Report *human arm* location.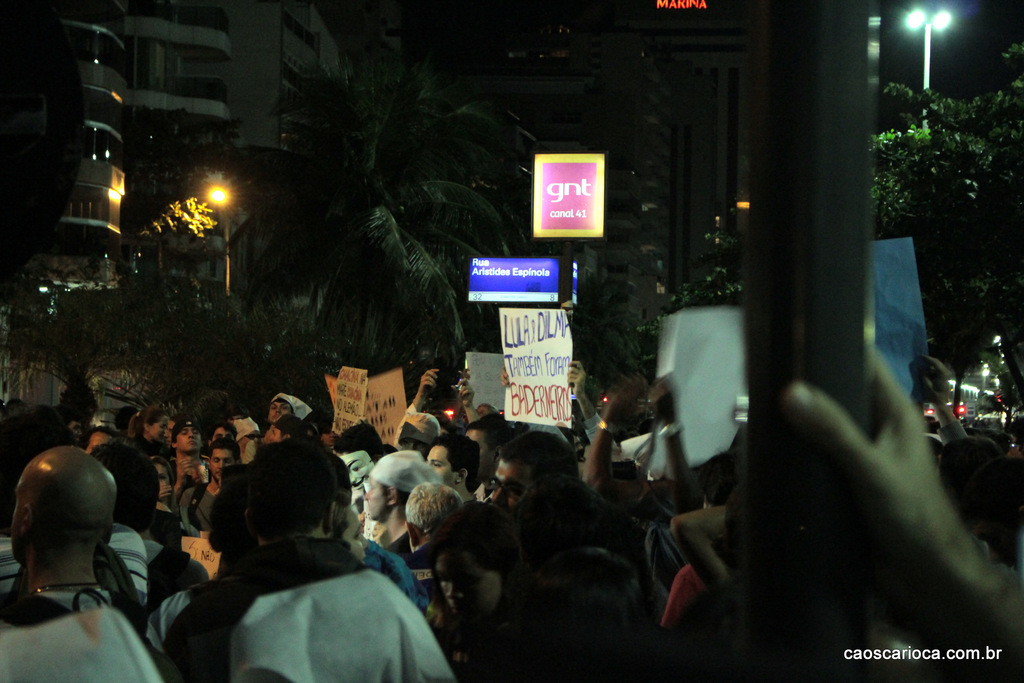
Report: [578,378,646,504].
